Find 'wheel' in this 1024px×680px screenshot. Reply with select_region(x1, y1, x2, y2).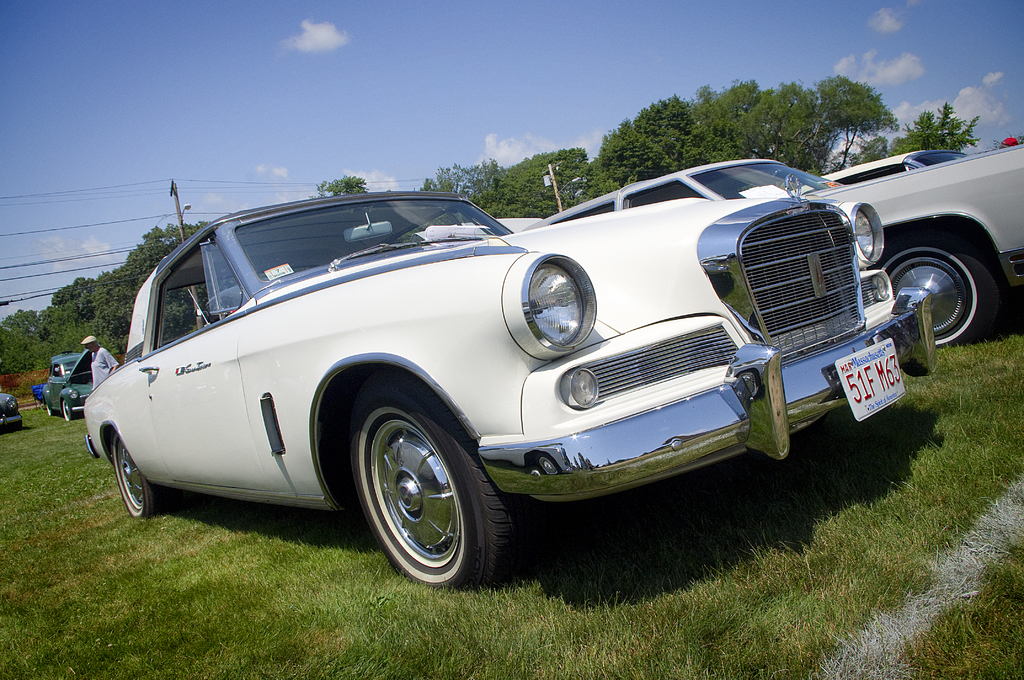
select_region(344, 366, 547, 590).
